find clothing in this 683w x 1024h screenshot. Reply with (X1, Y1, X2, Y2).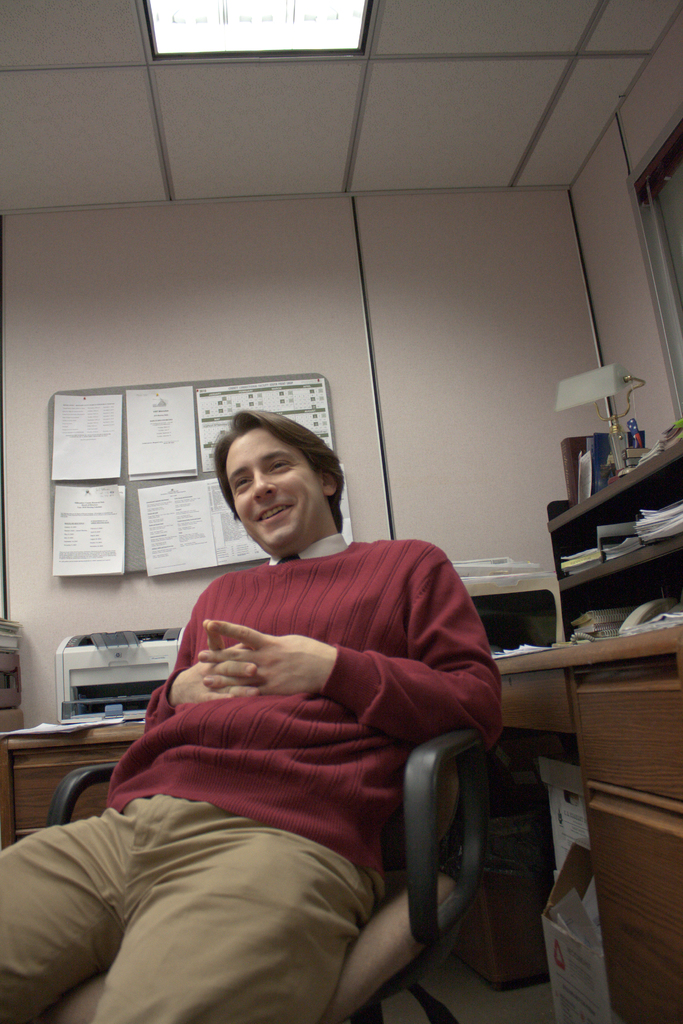
(83, 509, 508, 963).
